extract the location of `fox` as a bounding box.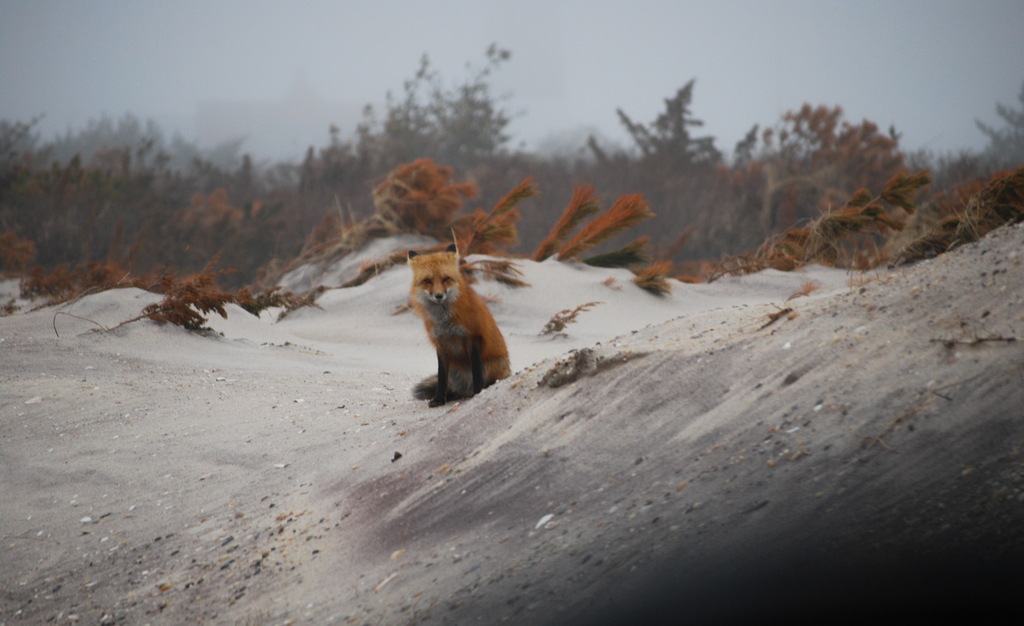
Rect(406, 240, 513, 409).
